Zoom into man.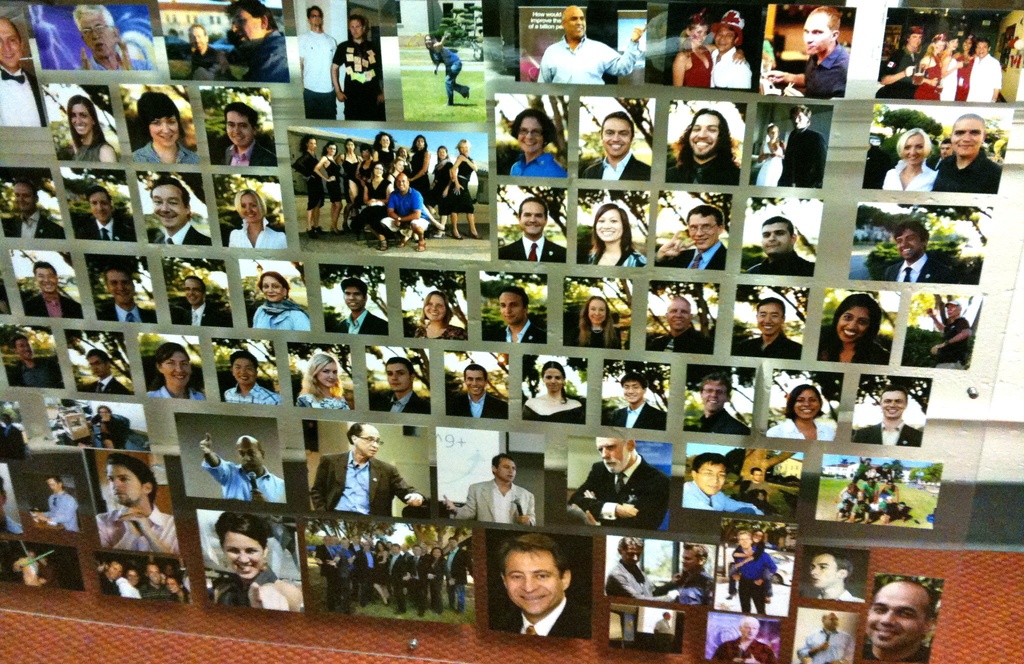
Zoom target: <box>478,290,548,346</box>.
